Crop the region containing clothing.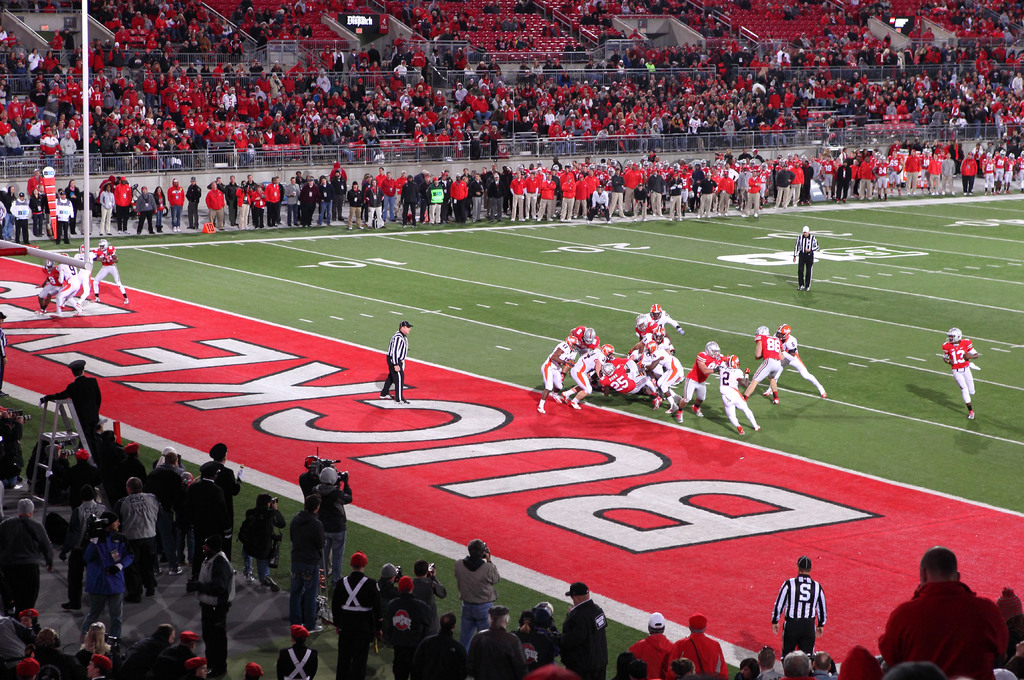
Crop region: (778,337,822,392).
